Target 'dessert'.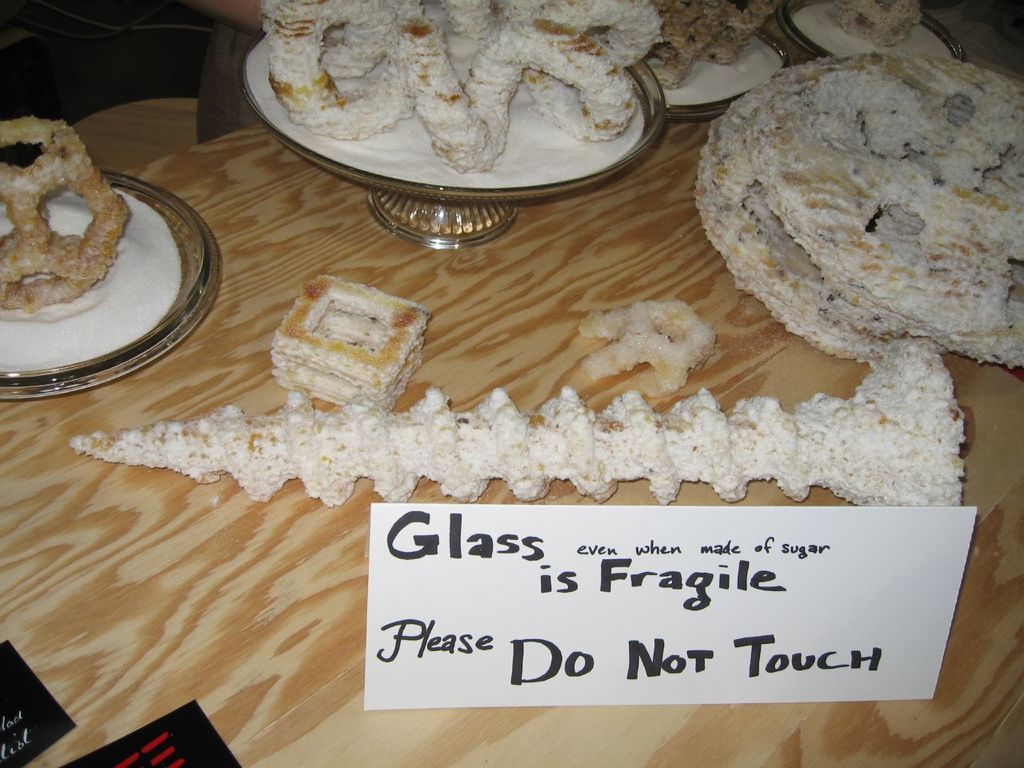
Target region: <bbox>258, 6, 670, 190</bbox>.
